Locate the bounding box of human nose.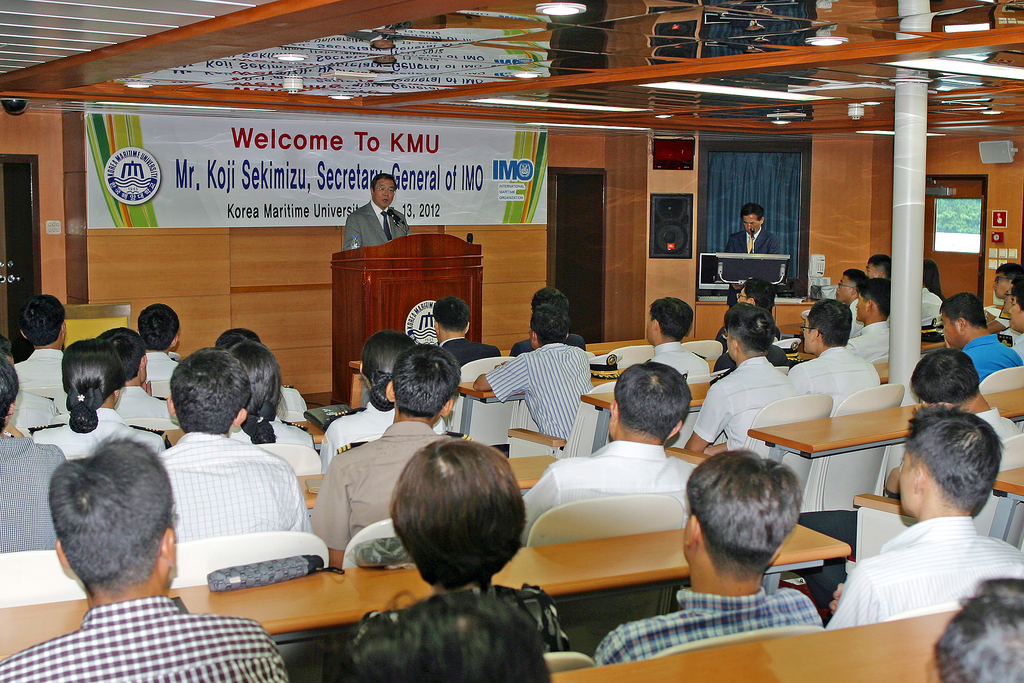
Bounding box: bbox=[383, 190, 390, 193].
